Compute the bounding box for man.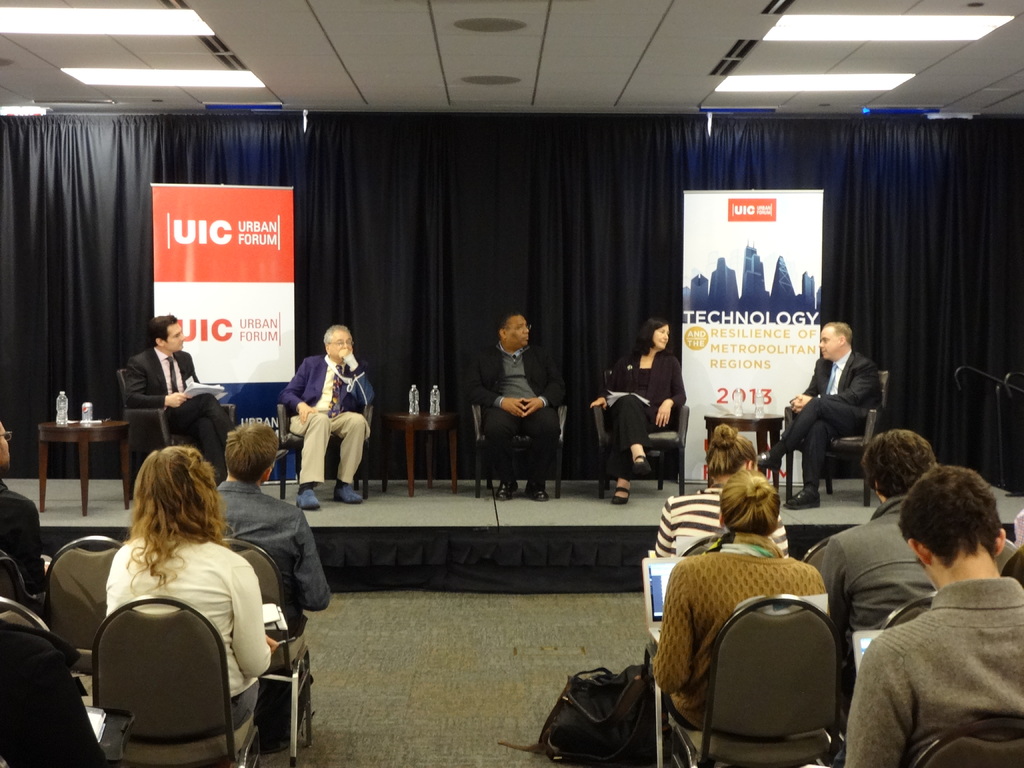
box(463, 310, 566, 497).
